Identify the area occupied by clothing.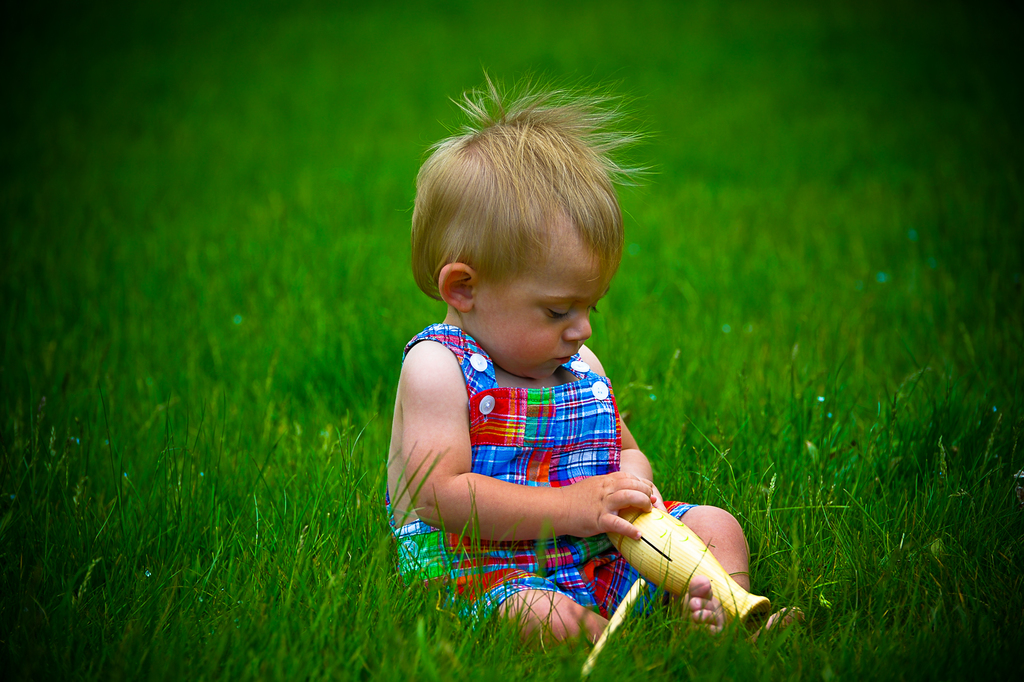
Area: (left=413, top=285, right=694, bottom=606).
